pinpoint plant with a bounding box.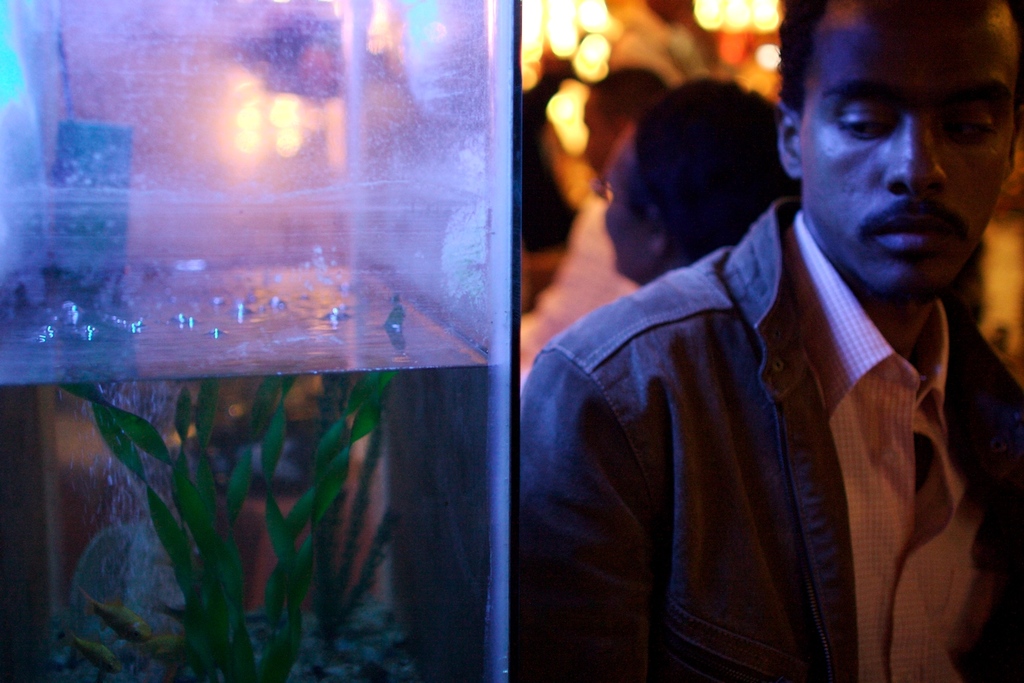
{"x1": 29, "y1": 316, "x2": 372, "y2": 673}.
